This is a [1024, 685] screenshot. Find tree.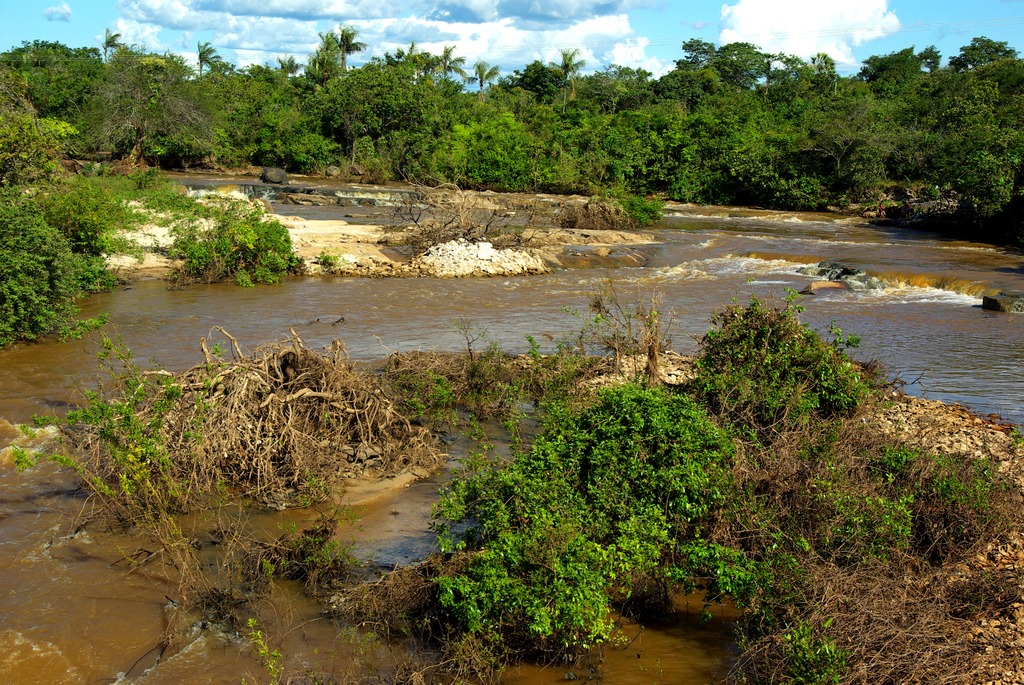
Bounding box: Rect(388, 45, 416, 82).
